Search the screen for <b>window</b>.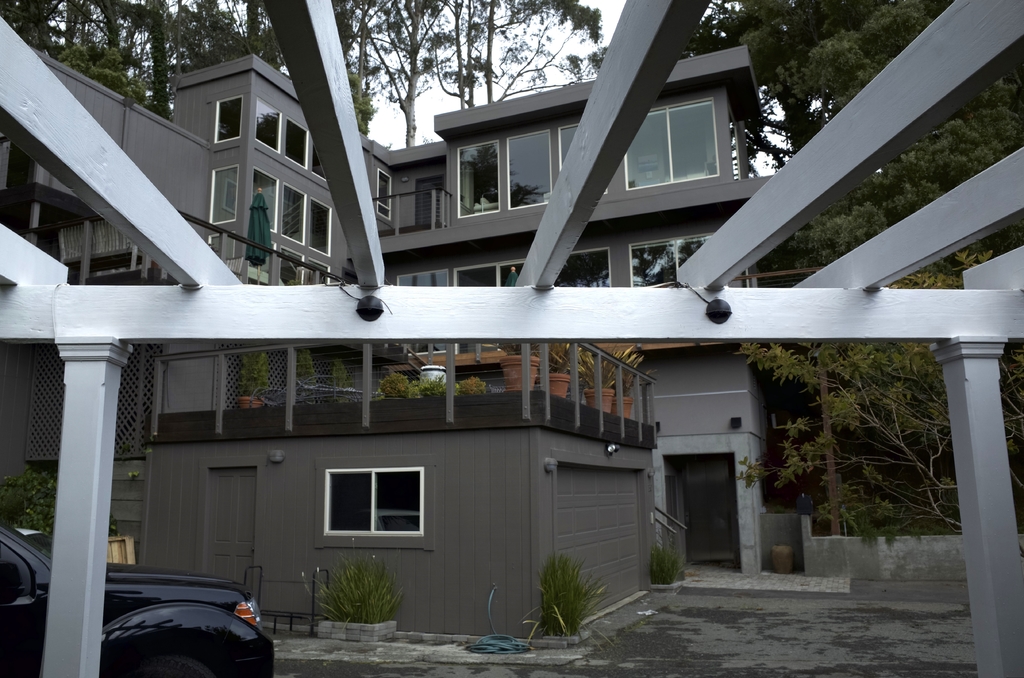
Found at (left=211, top=162, right=239, bottom=226).
